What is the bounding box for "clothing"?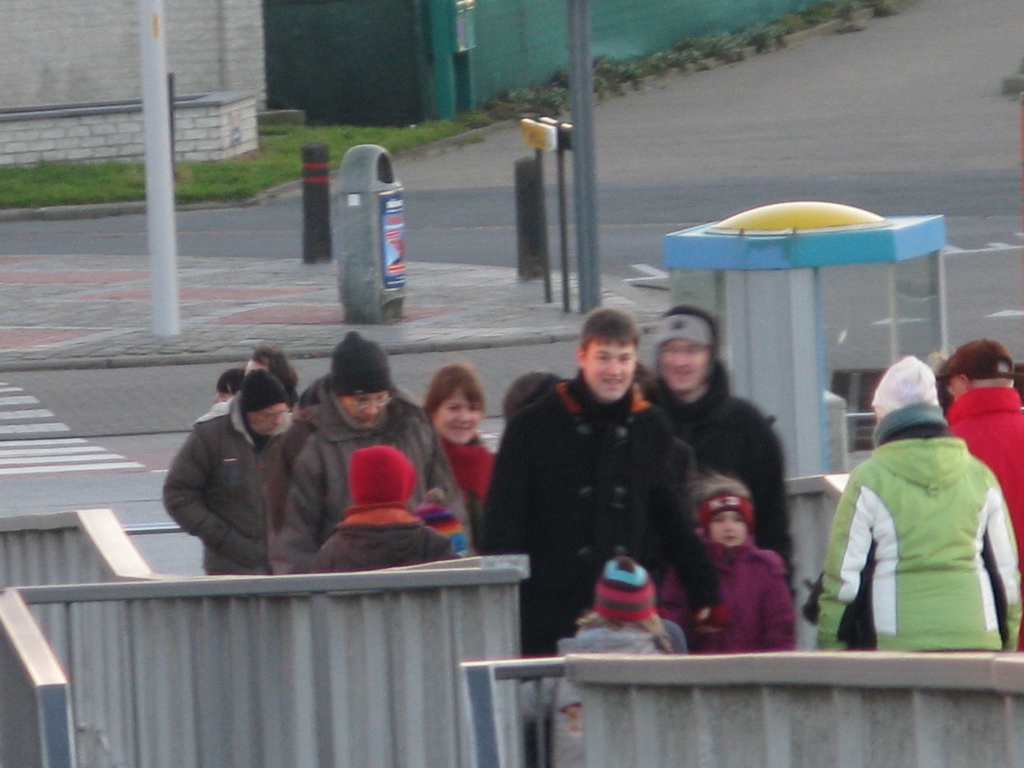
BBox(828, 376, 1010, 677).
